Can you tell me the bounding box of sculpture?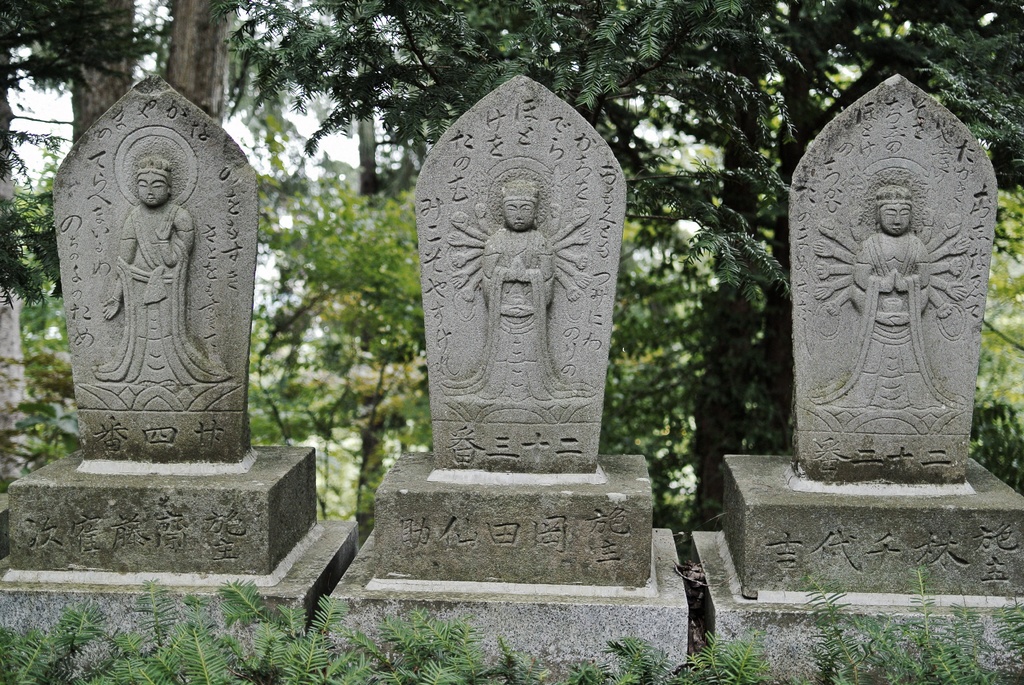
<region>451, 174, 591, 396</region>.
